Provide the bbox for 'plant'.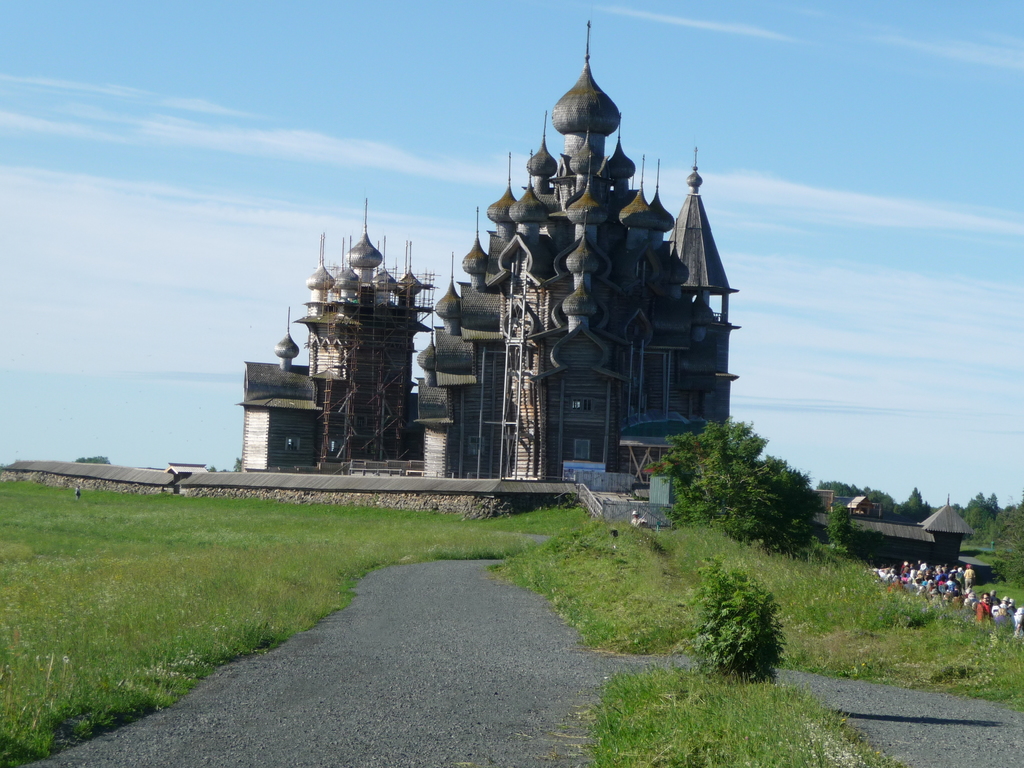
[687, 557, 789, 689].
